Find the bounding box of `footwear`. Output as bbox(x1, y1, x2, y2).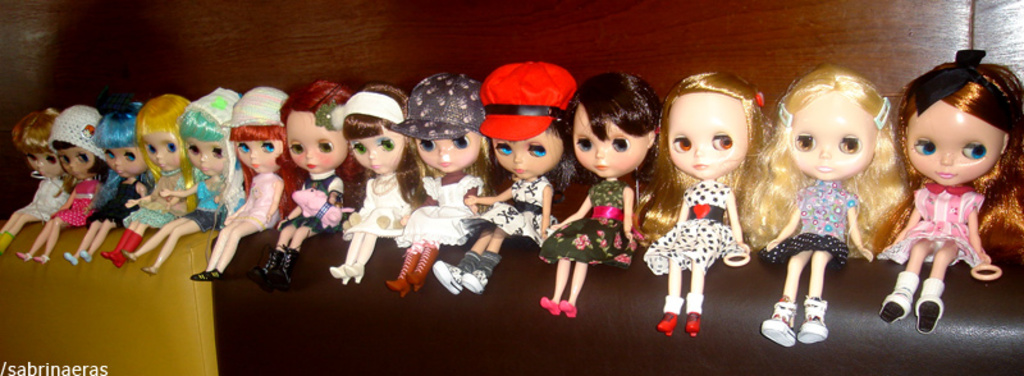
bbox(796, 295, 832, 347).
